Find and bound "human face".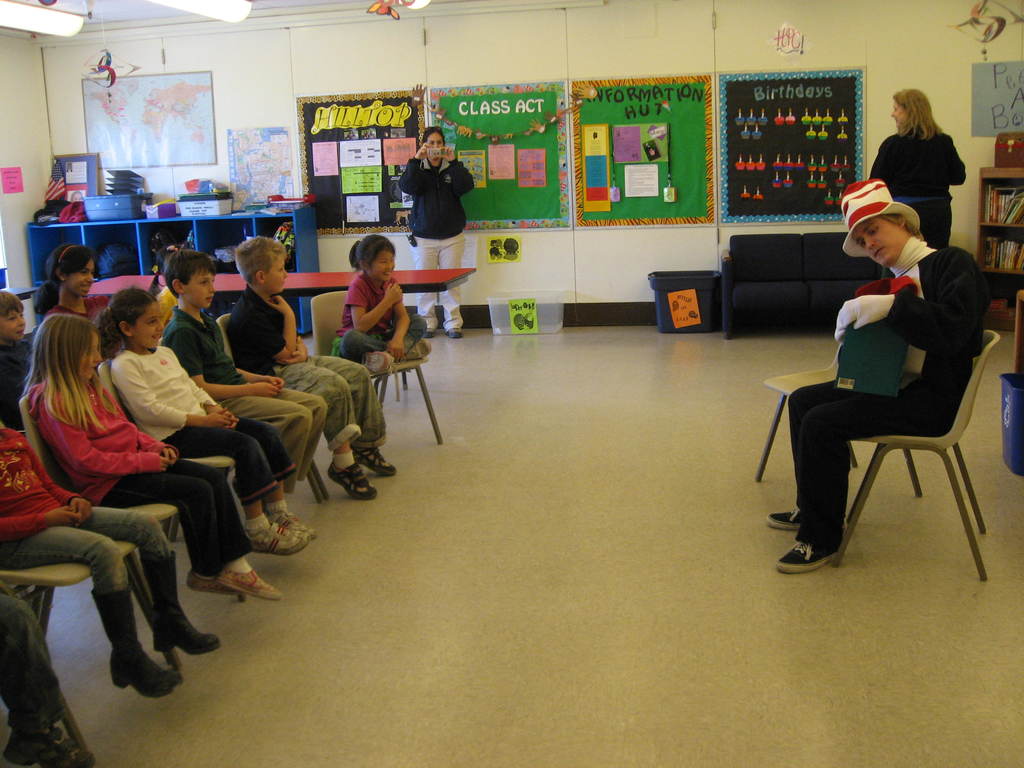
Bound: bbox=[851, 217, 899, 266].
